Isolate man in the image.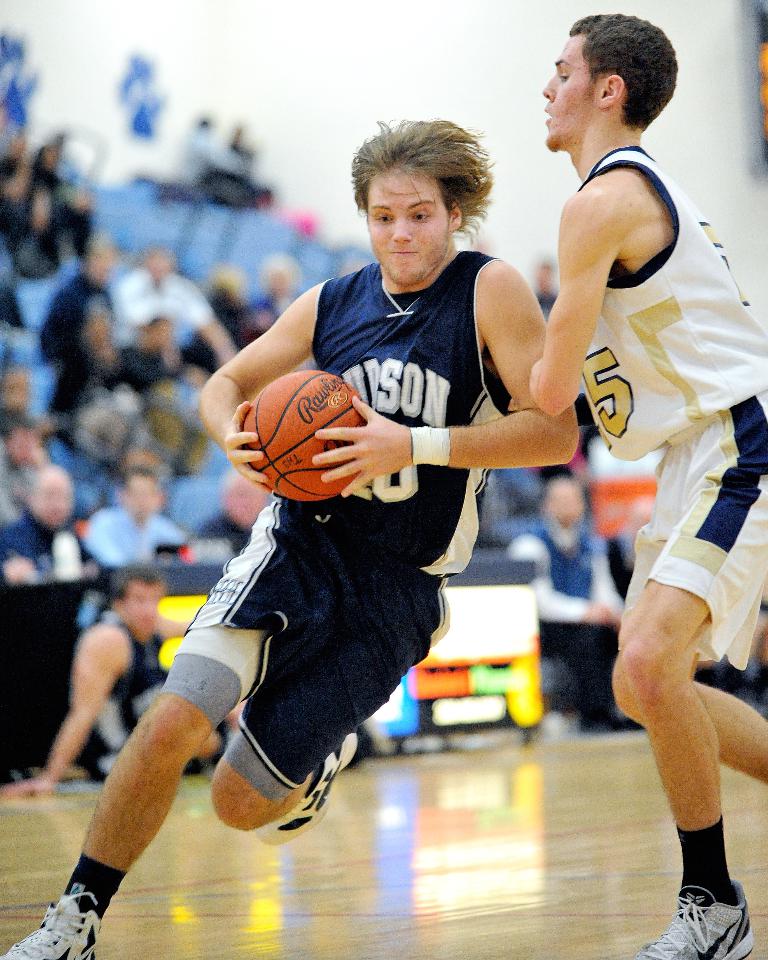
Isolated region: box=[508, 478, 644, 733].
